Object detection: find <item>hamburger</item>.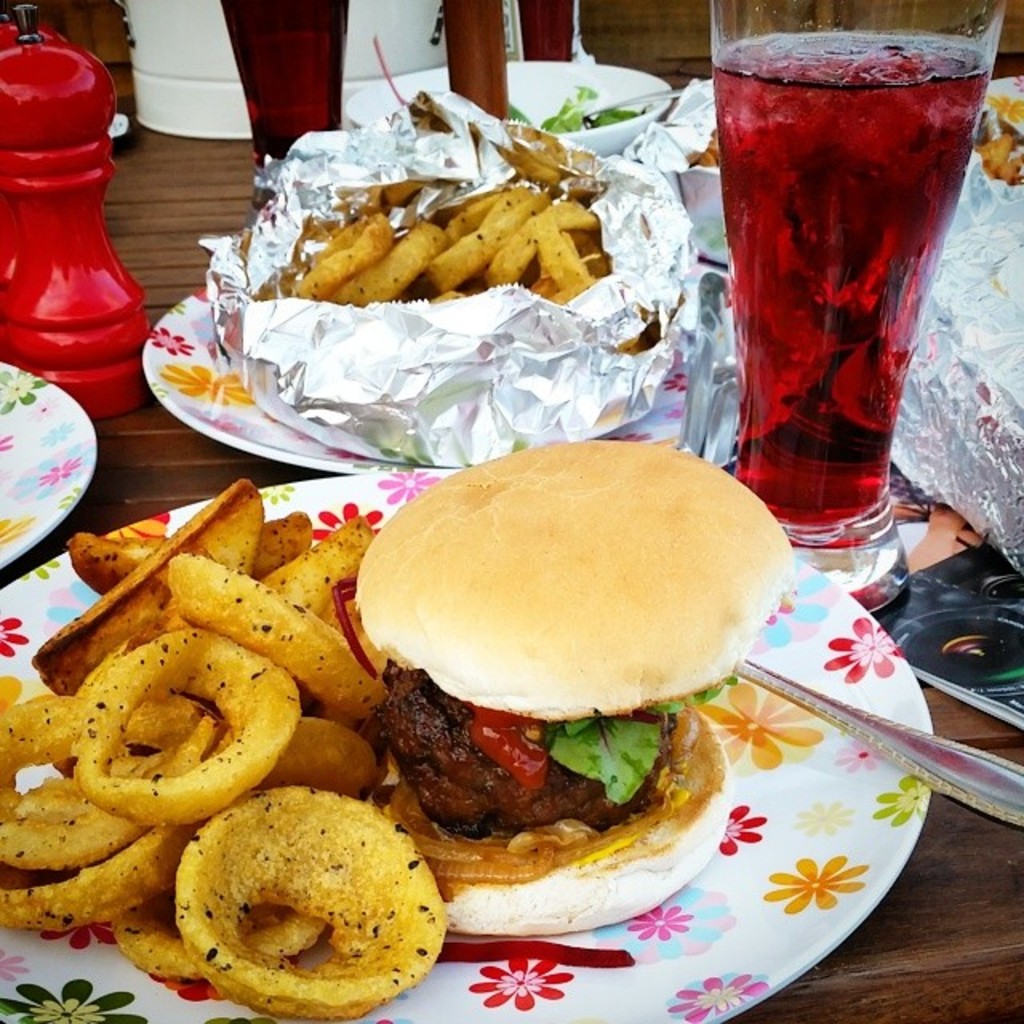
(x1=363, y1=432, x2=790, y2=930).
